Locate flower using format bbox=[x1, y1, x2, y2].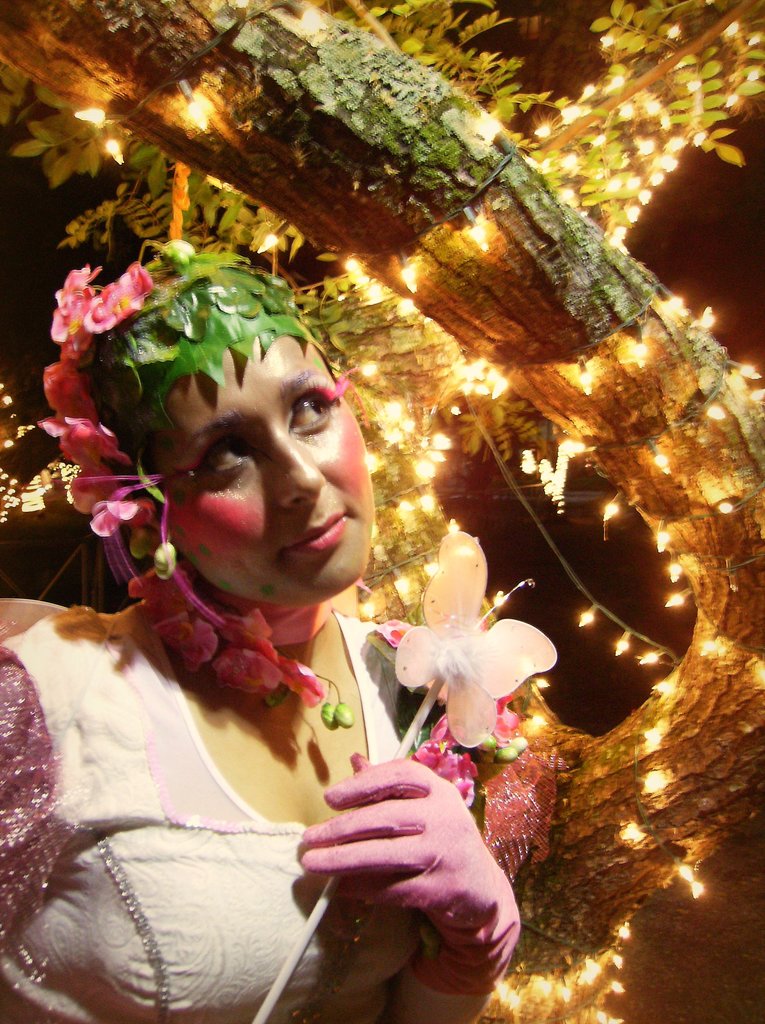
bbox=[417, 712, 479, 799].
